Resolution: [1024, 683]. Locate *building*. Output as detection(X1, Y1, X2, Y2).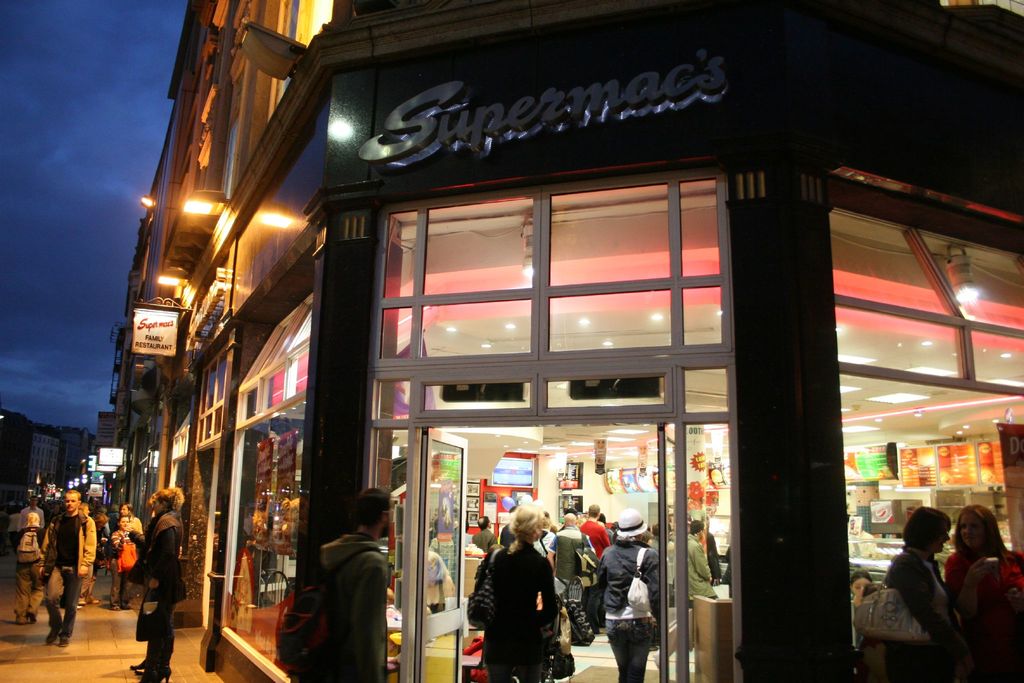
detection(0, 0, 1023, 682).
